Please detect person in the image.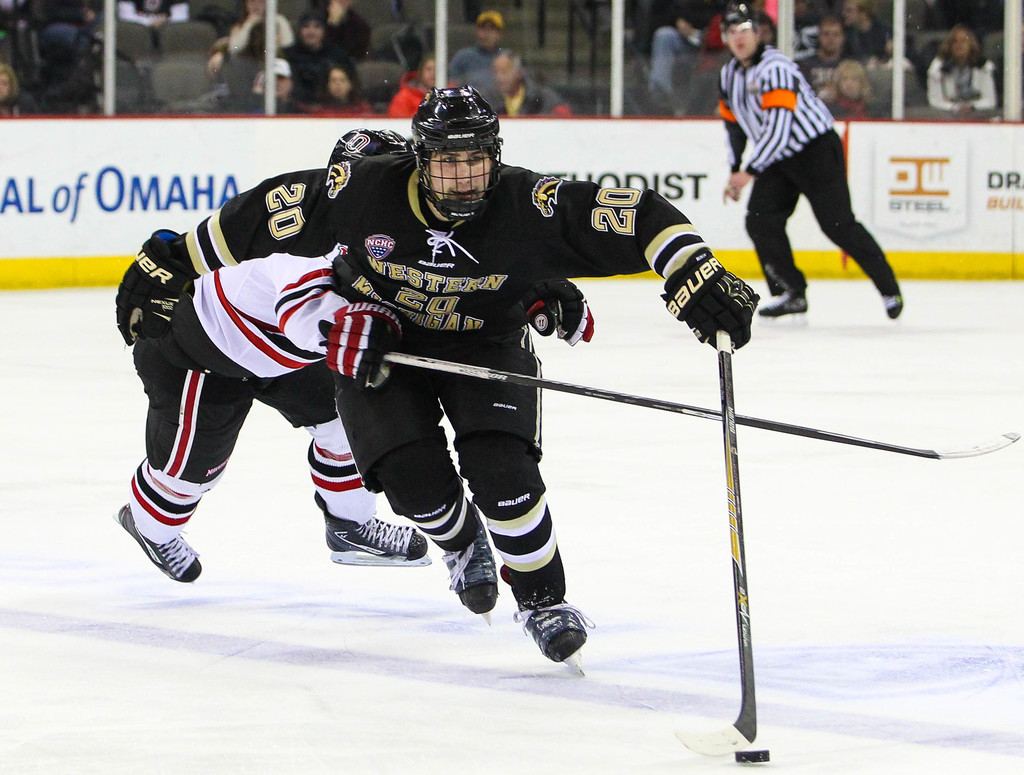
(803, 15, 845, 96).
